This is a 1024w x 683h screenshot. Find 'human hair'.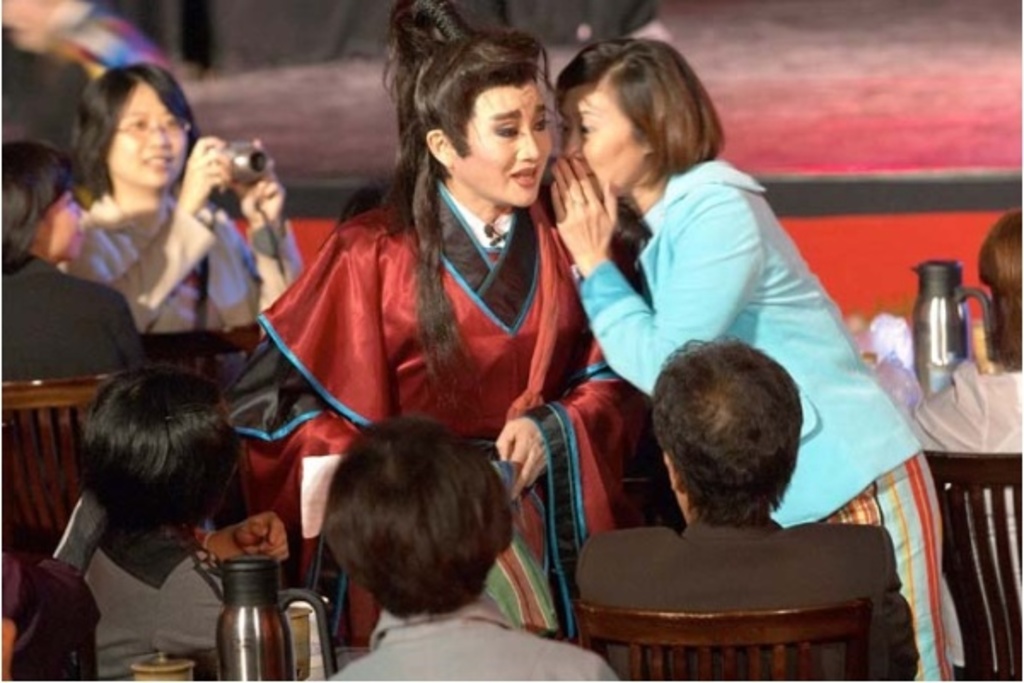
Bounding box: region(384, 0, 558, 422).
